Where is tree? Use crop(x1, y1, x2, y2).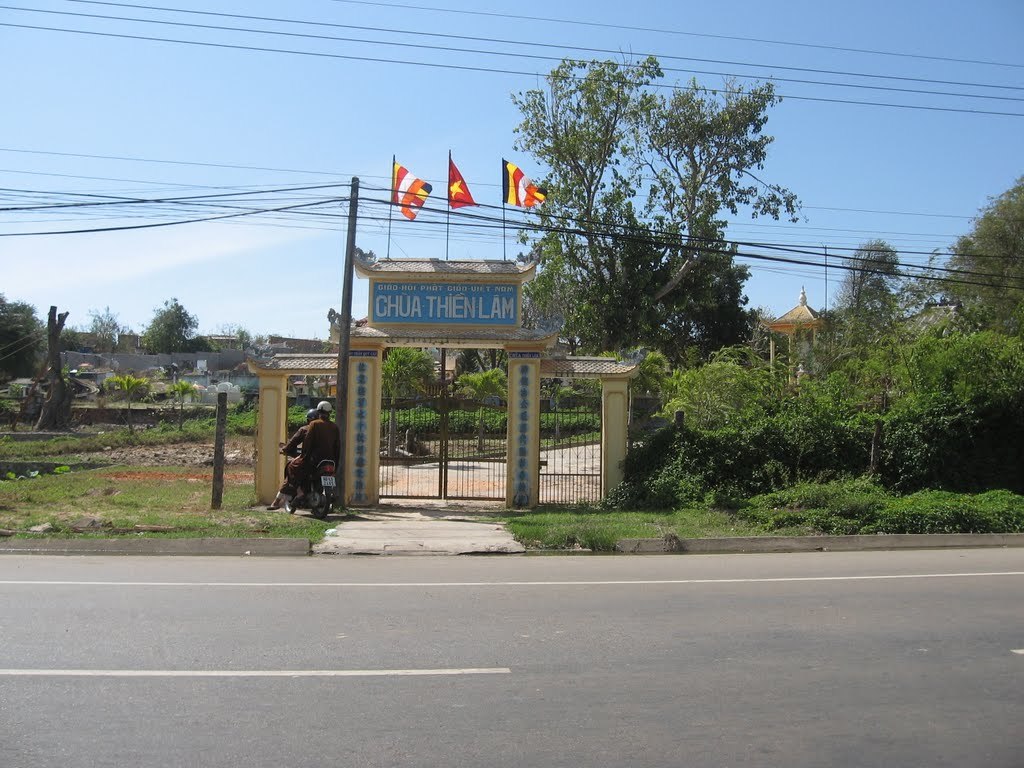
crop(829, 243, 917, 358).
